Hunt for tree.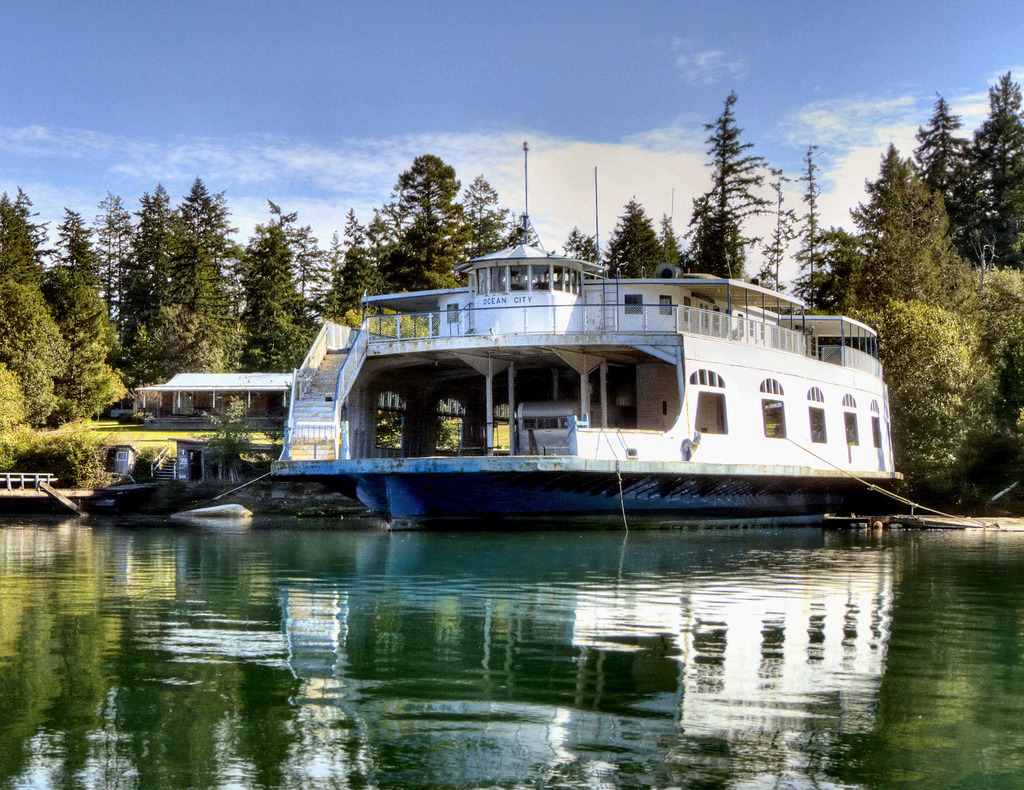
Hunted down at bbox=(0, 273, 55, 408).
